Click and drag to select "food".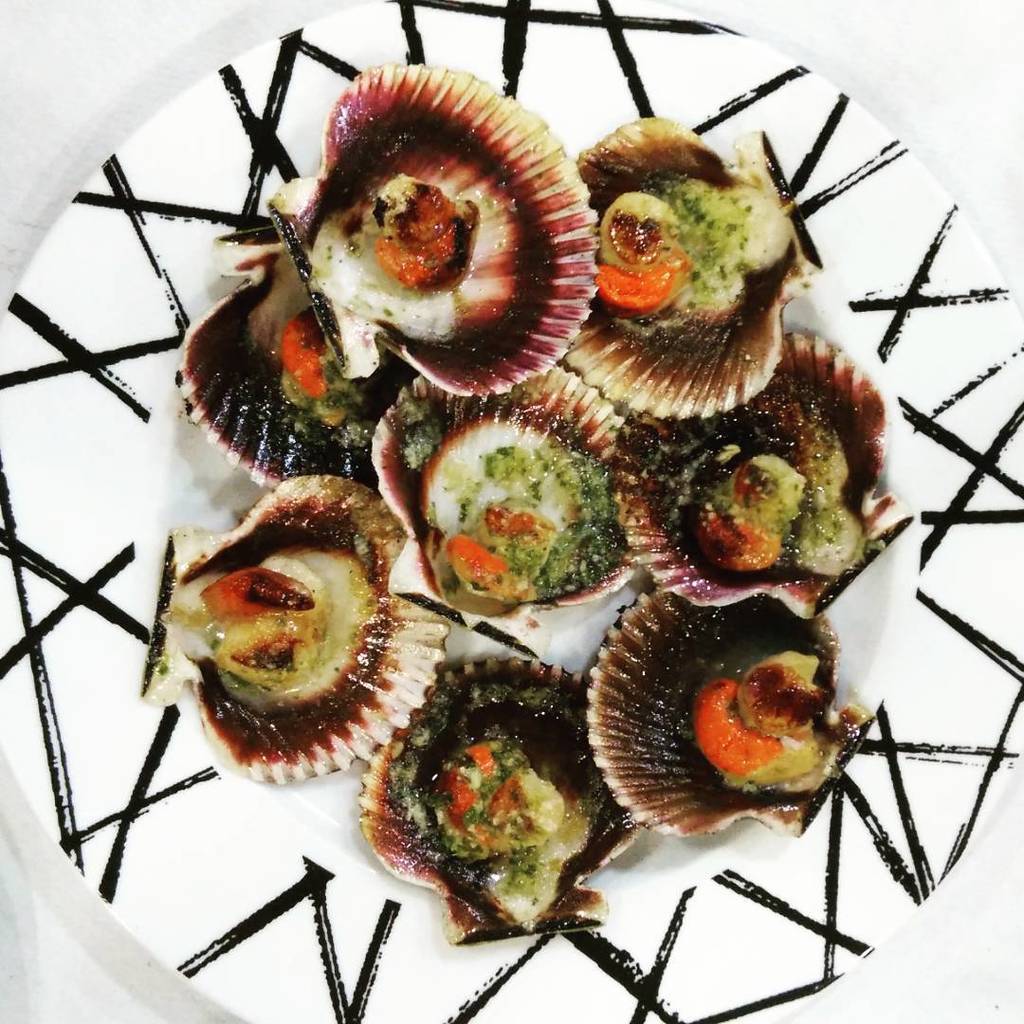
Selection: locate(580, 581, 874, 827).
